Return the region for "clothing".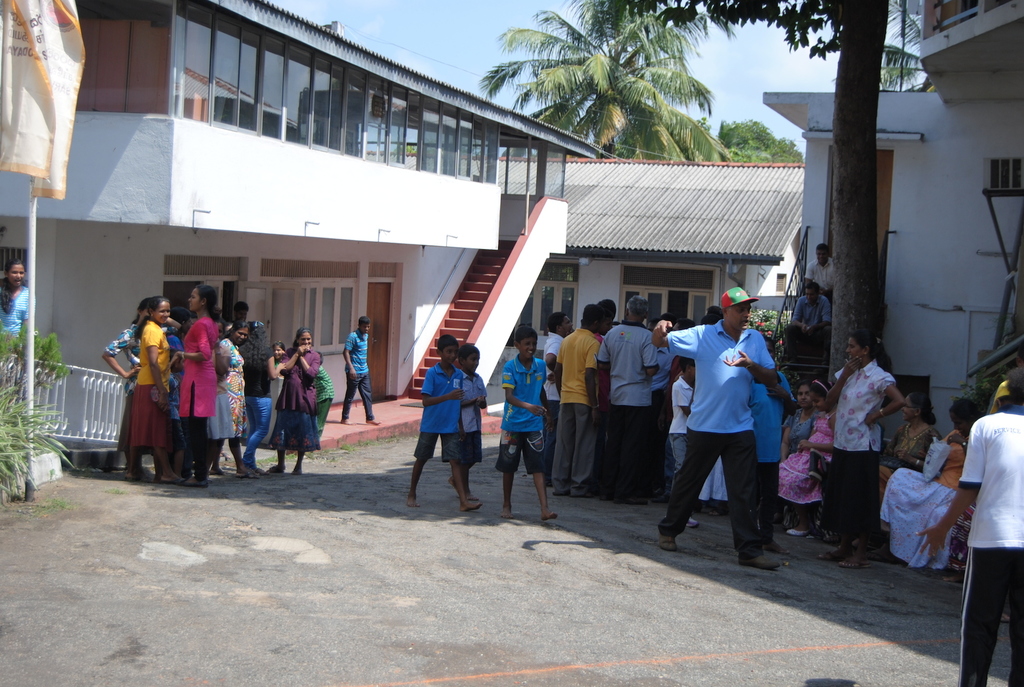
<region>786, 289, 835, 357</region>.
